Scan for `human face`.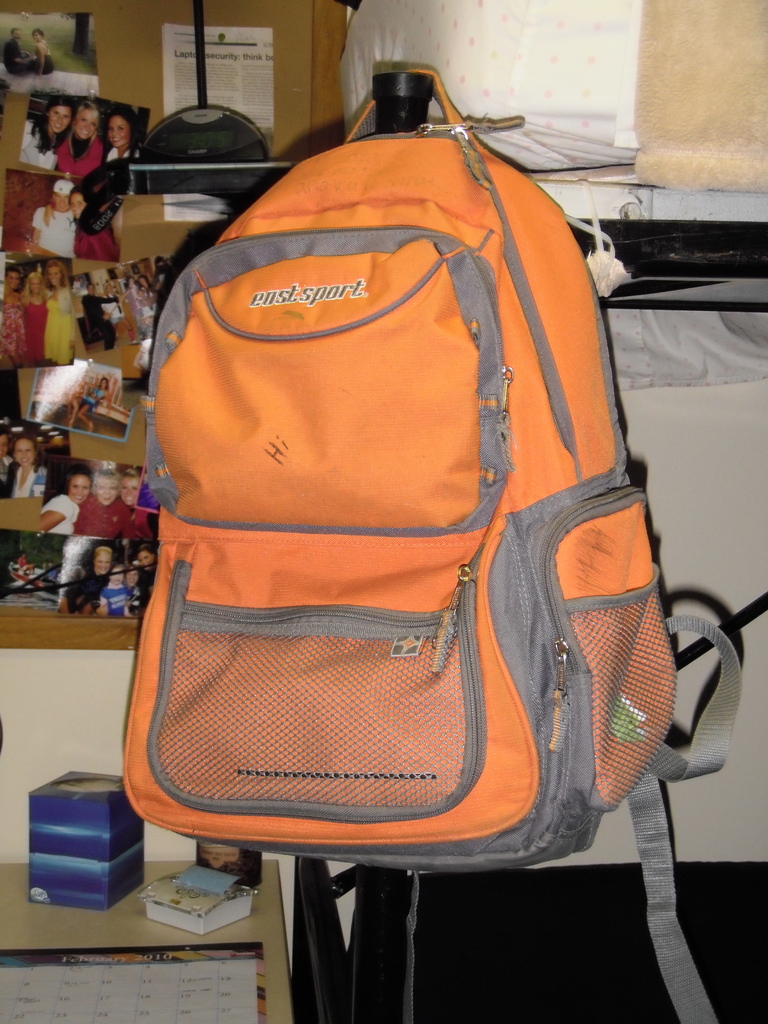
Scan result: (47,106,65,132).
